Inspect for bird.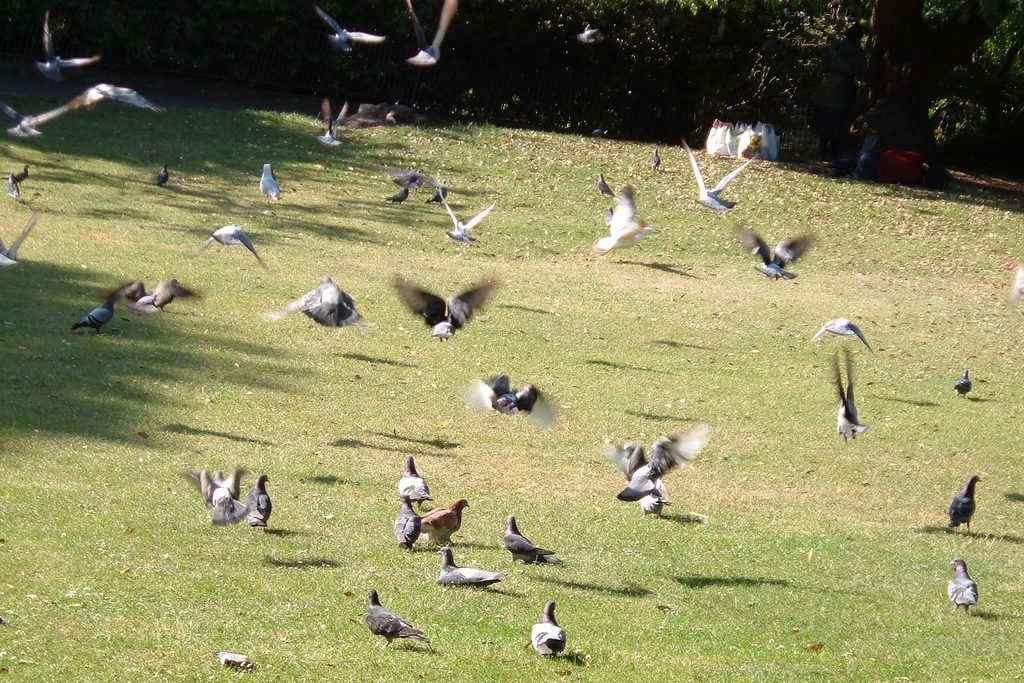
Inspection: 253/162/282/207.
